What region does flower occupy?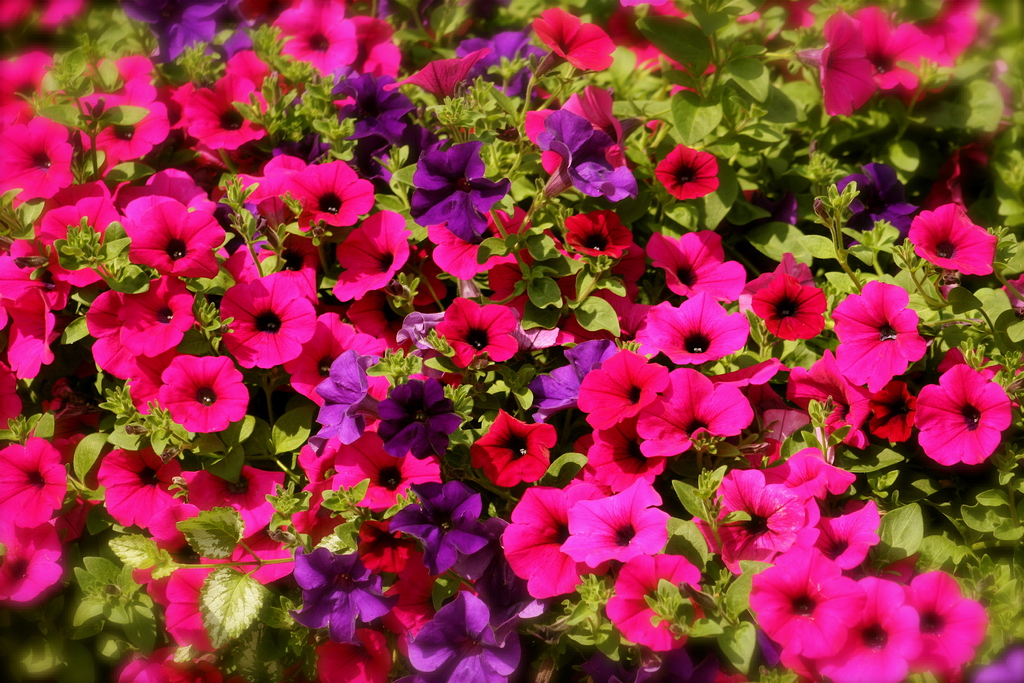
(x1=913, y1=360, x2=1013, y2=474).
